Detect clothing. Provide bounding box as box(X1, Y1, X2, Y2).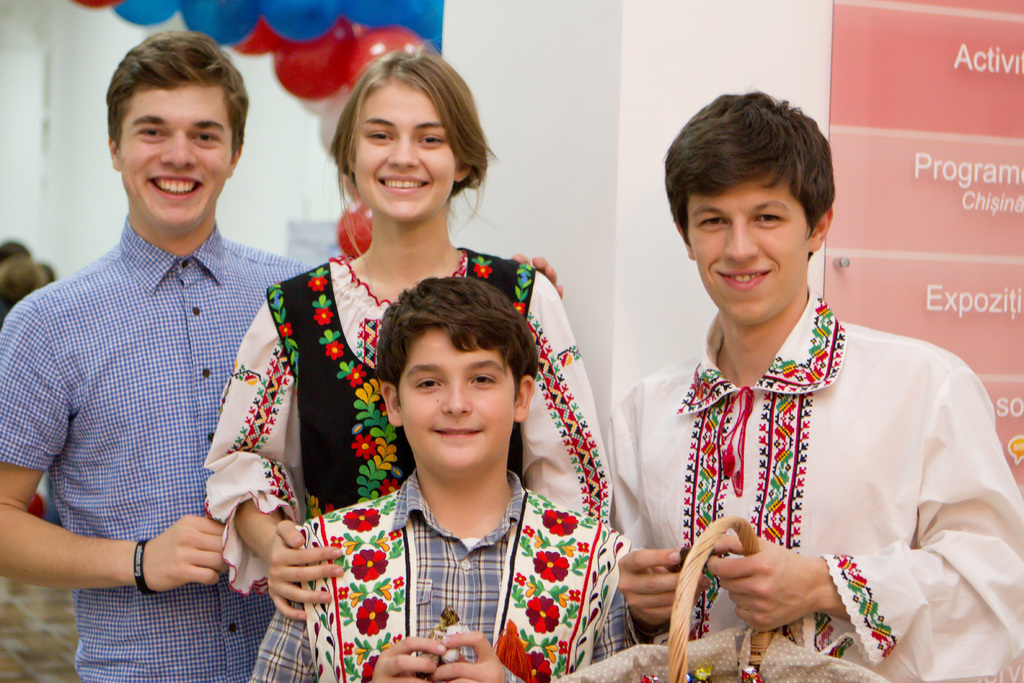
box(204, 245, 610, 597).
